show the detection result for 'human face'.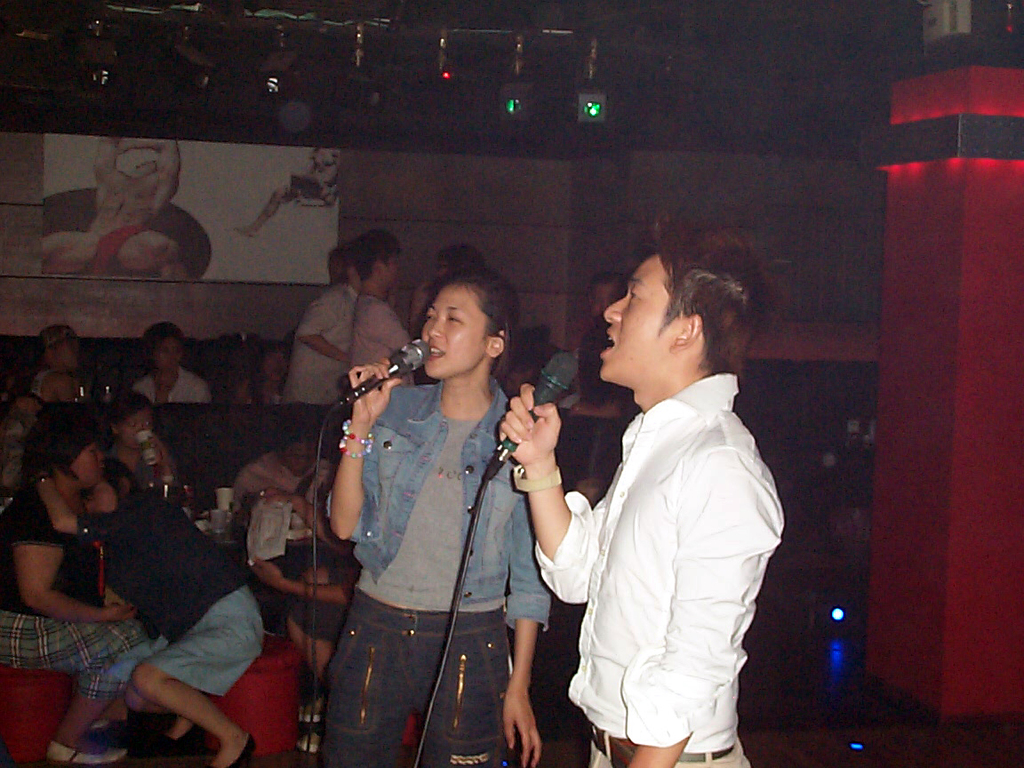
left=277, top=436, right=329, bottom=476.
